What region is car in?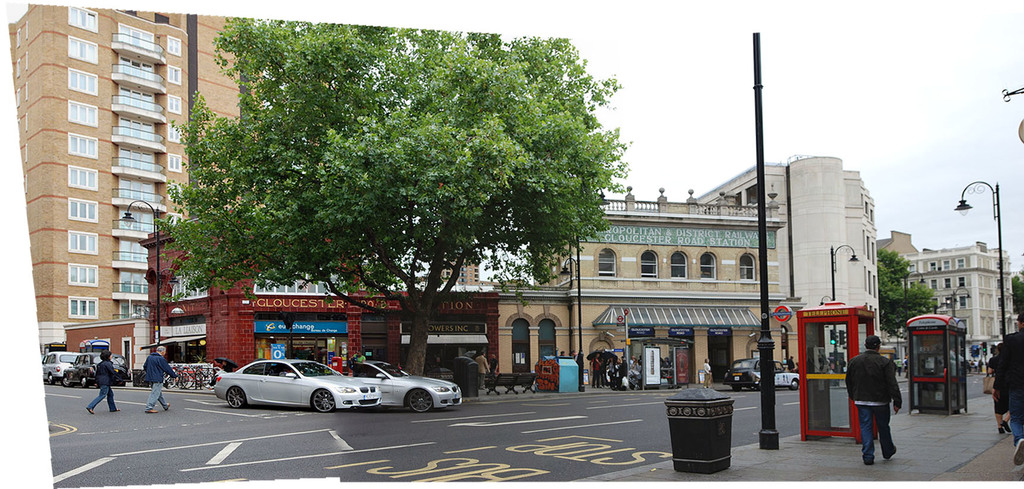
bbox=(68, 352, 127, 394).
